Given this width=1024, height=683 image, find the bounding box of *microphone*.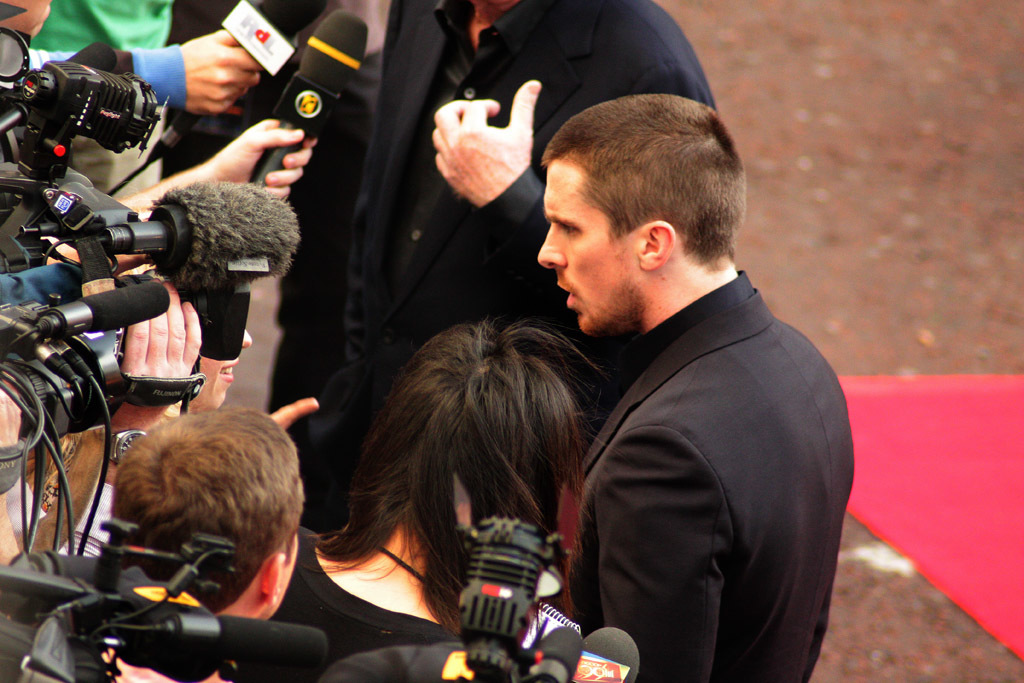
(left=152, top=0, right=333, bottom=155).
